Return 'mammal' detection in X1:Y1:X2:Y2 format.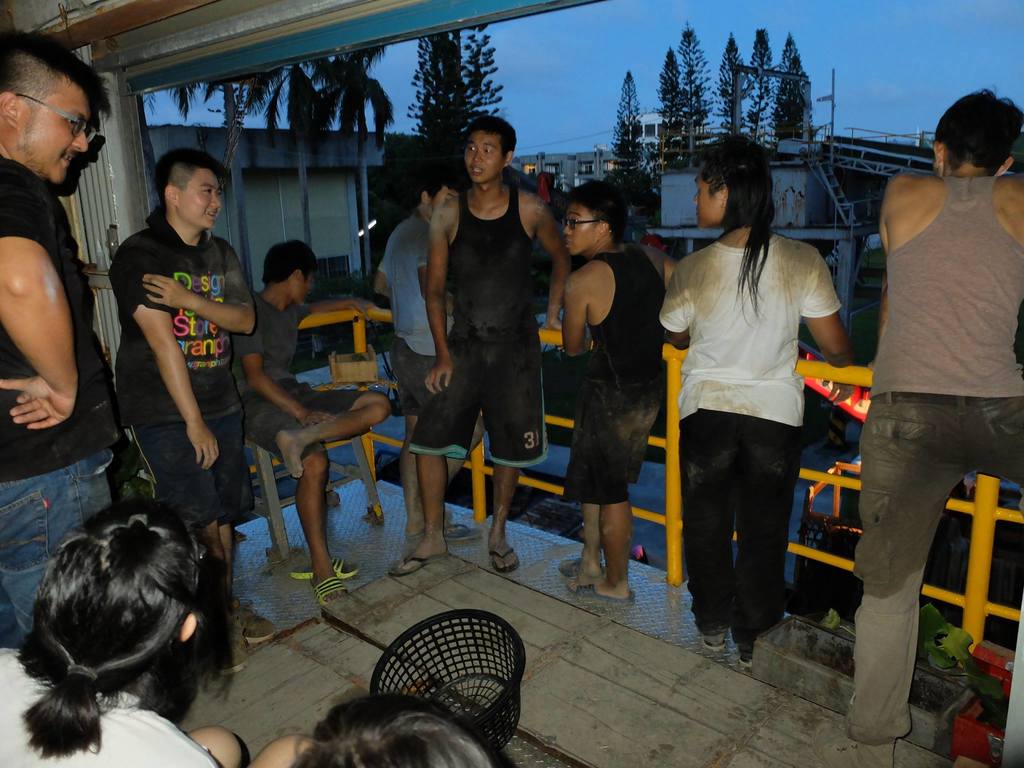
659:132:852:667.
